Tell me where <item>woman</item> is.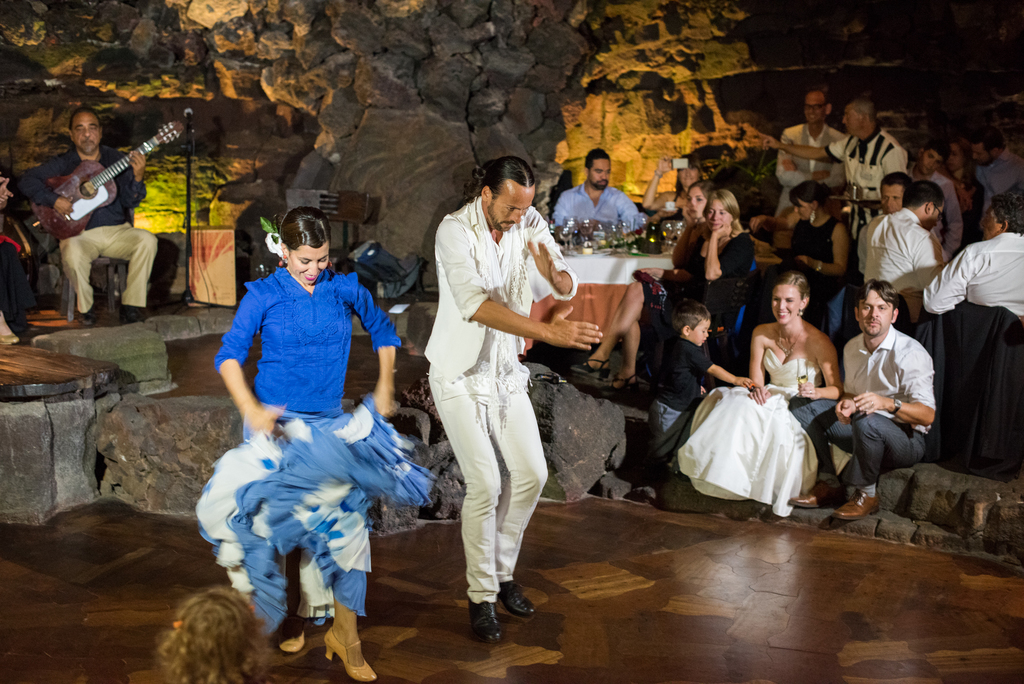
<item>woman</item> is at (676, 262, 840, 512).
